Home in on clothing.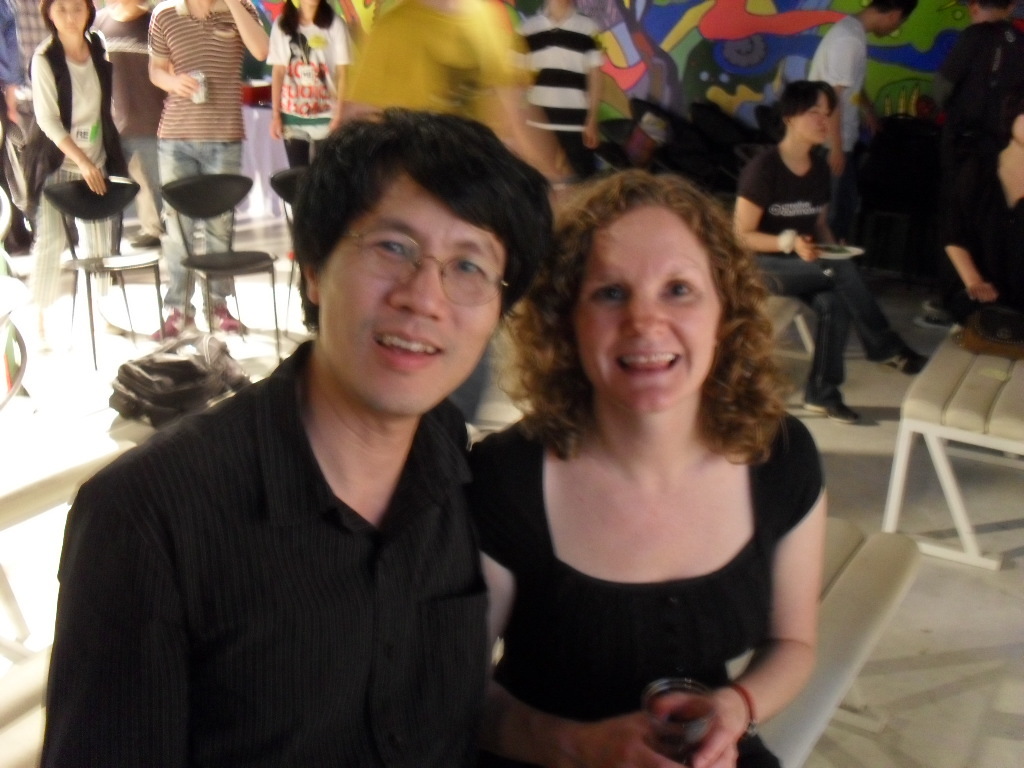
Homed in at 0, 0, 29, 78.
